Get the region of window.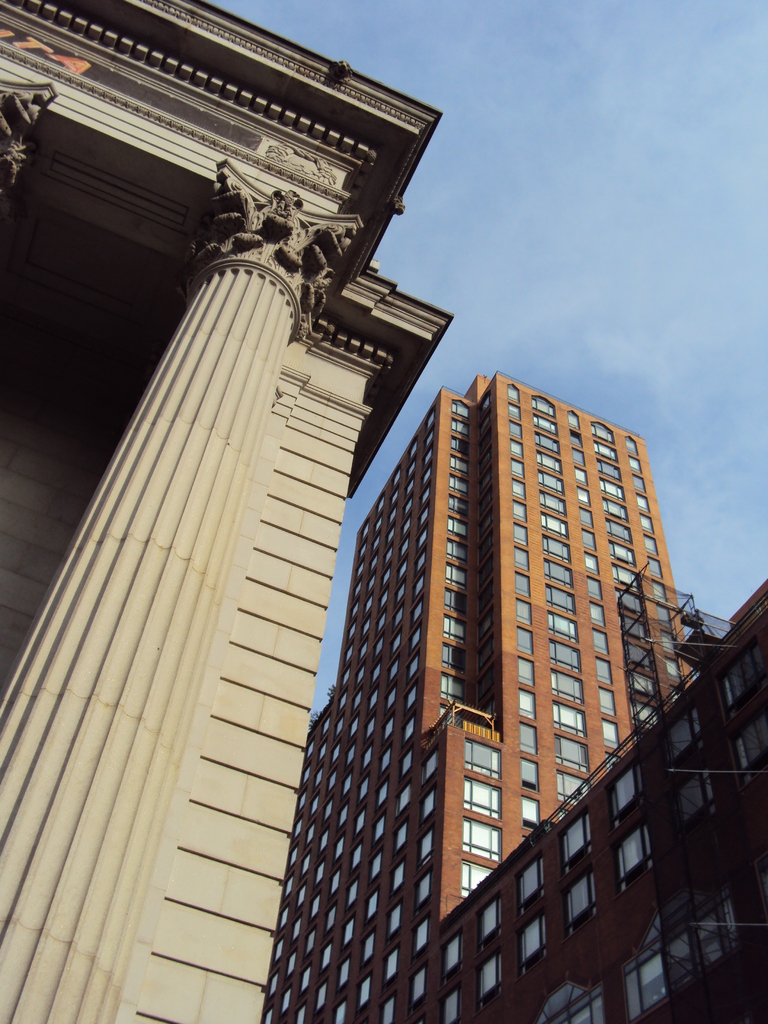
511:572:532:598.
